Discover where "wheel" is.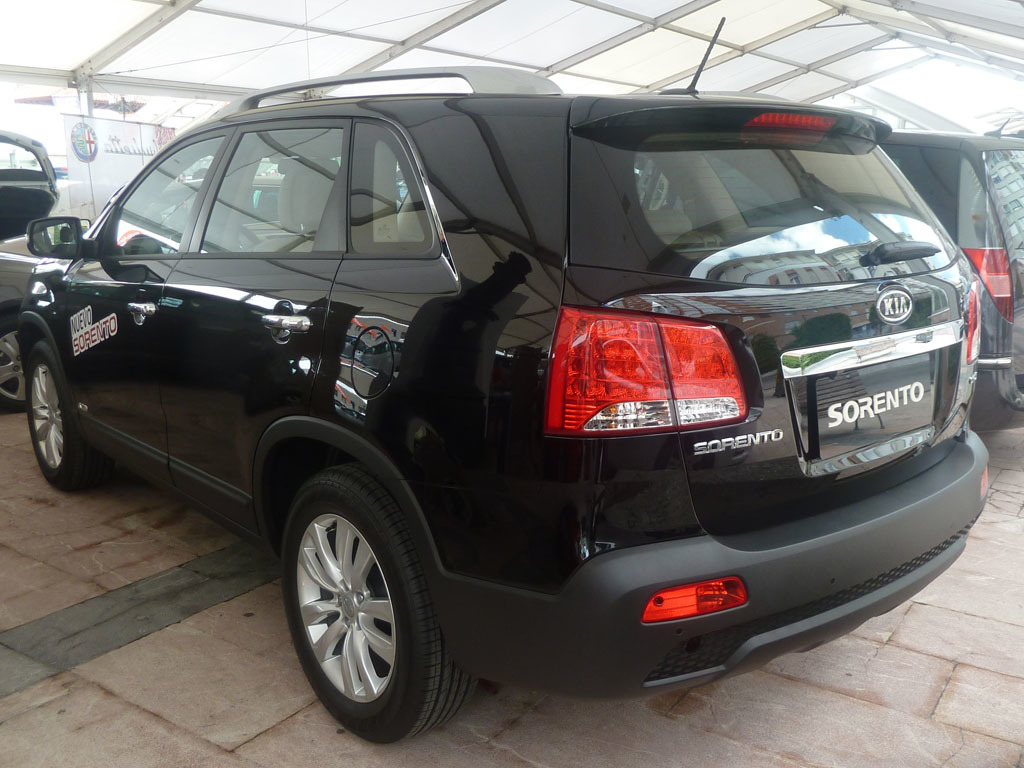
Discovered at bbox=(27, 342, 109, 490).
